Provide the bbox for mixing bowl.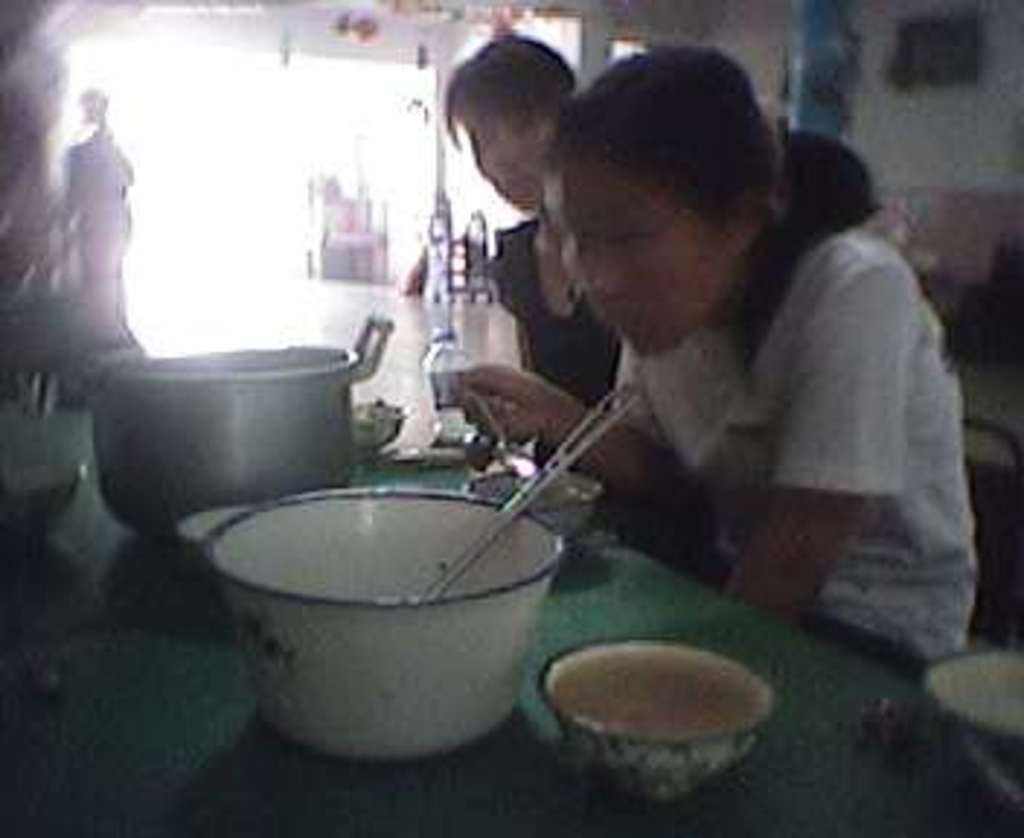
<bbox>465, 471, 602, 550</bbox>.
